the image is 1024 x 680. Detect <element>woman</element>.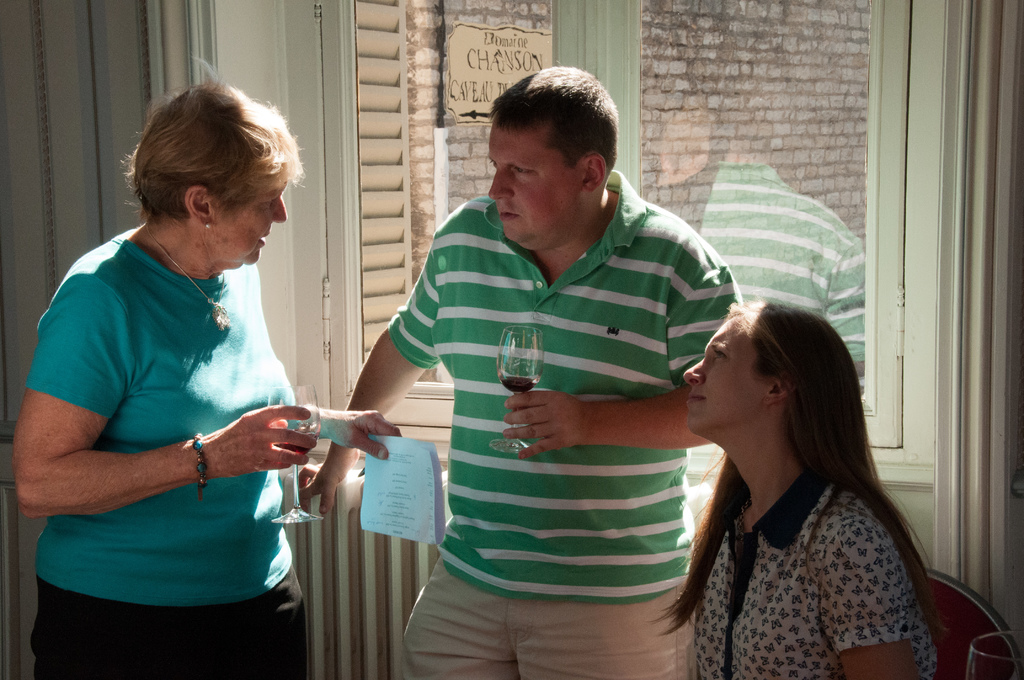
Detection: {"x1": 0, "y1": 49, "x2": 404, "y2": 679}.
